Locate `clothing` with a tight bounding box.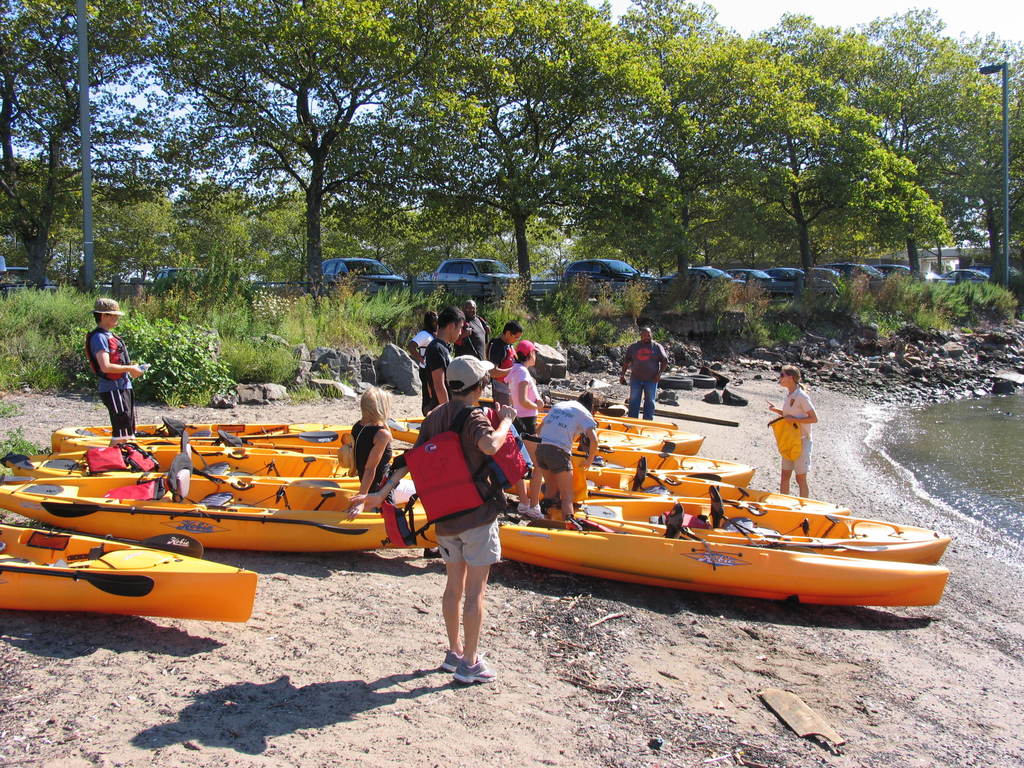
<region>420, 338, 449, 419</region>.
